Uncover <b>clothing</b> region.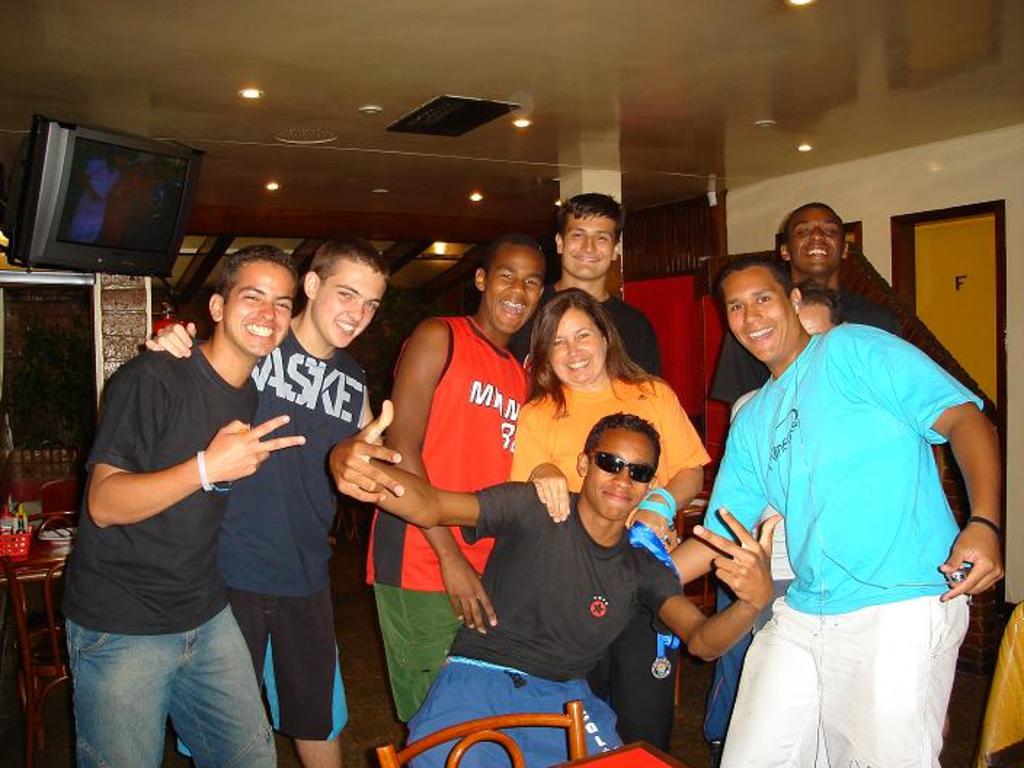
Uncovered: 727,387,793,637.
